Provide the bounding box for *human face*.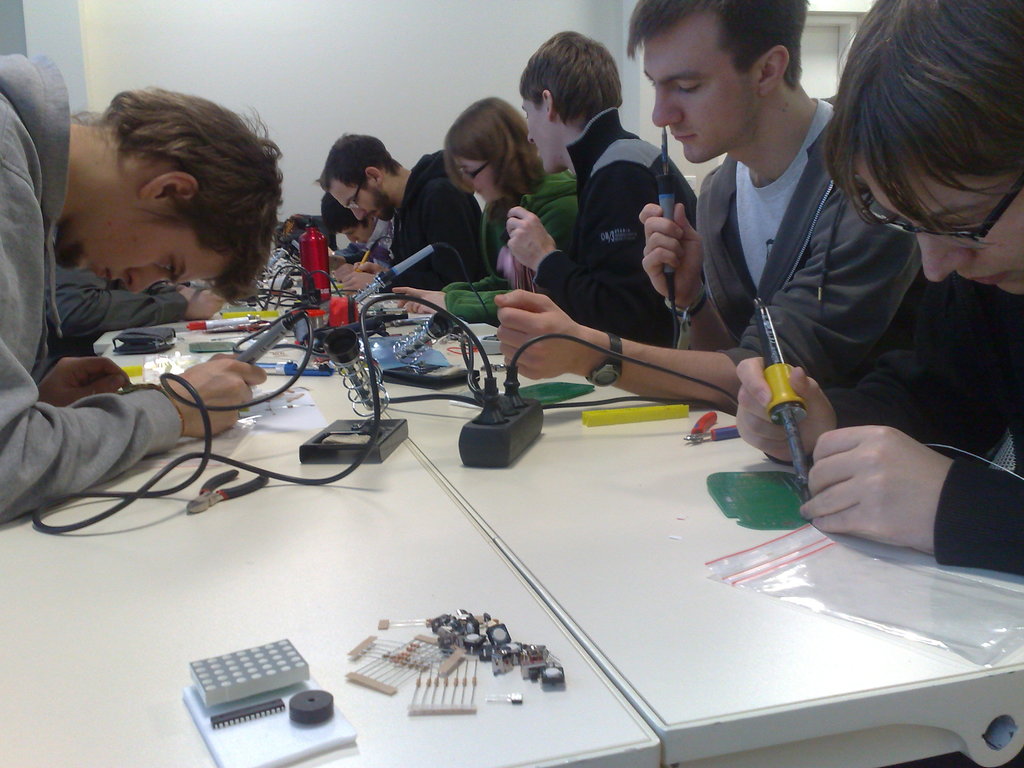
[left=522, top=97, right=550, bottom=173].
